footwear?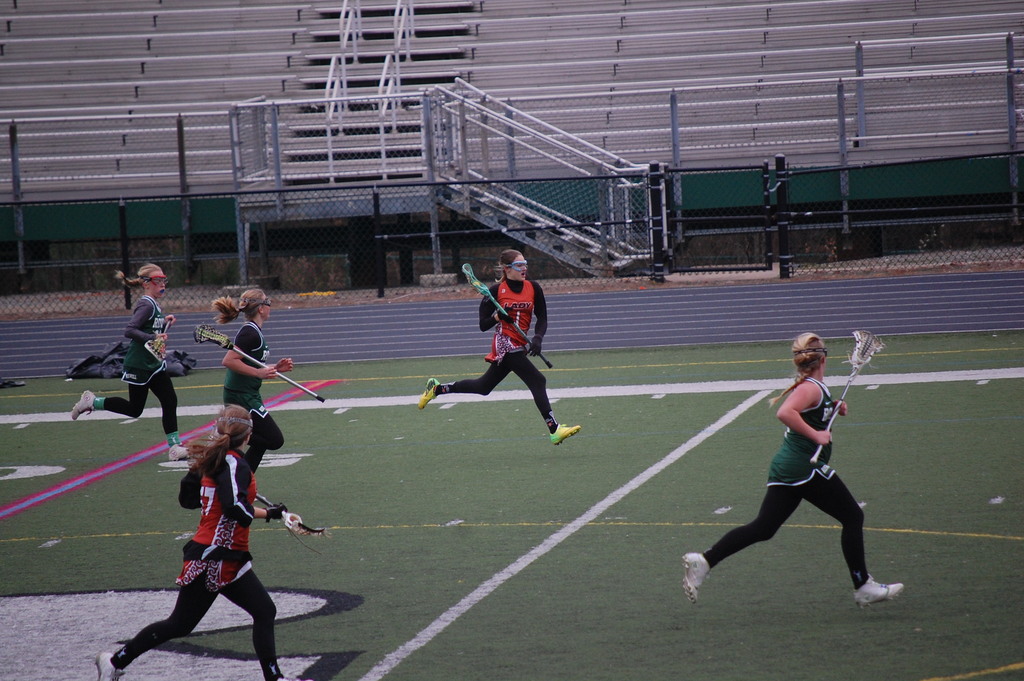
locate(72, 390, 97, 423)
